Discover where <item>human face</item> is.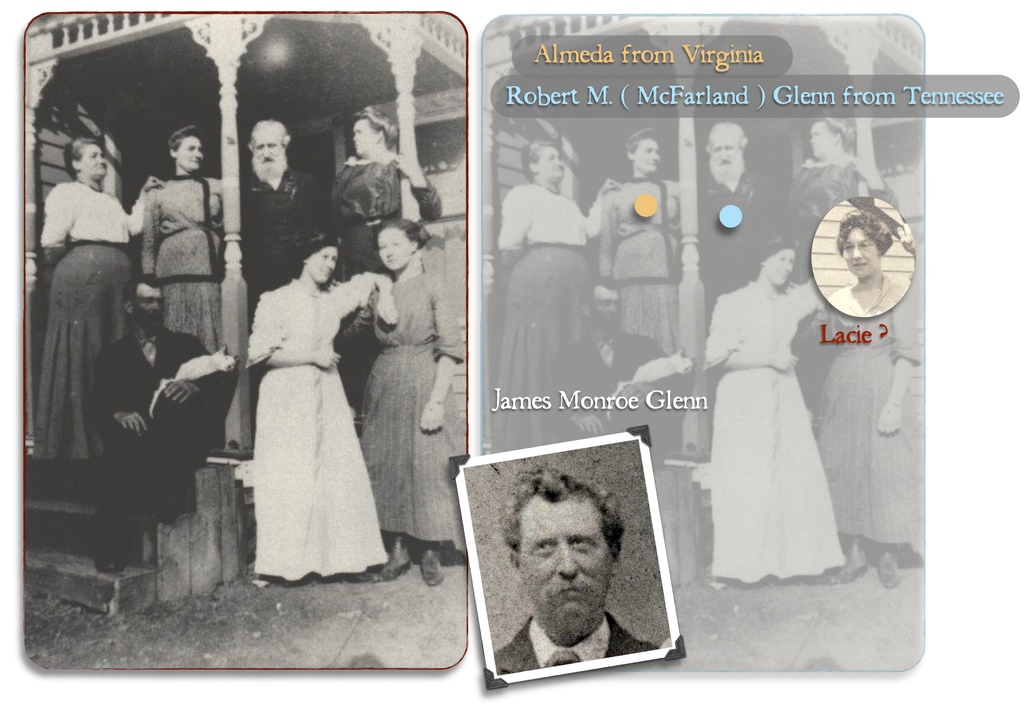
Discovered at {"left": 521, "top": 496, "right": 611, "bottom": 639}.
